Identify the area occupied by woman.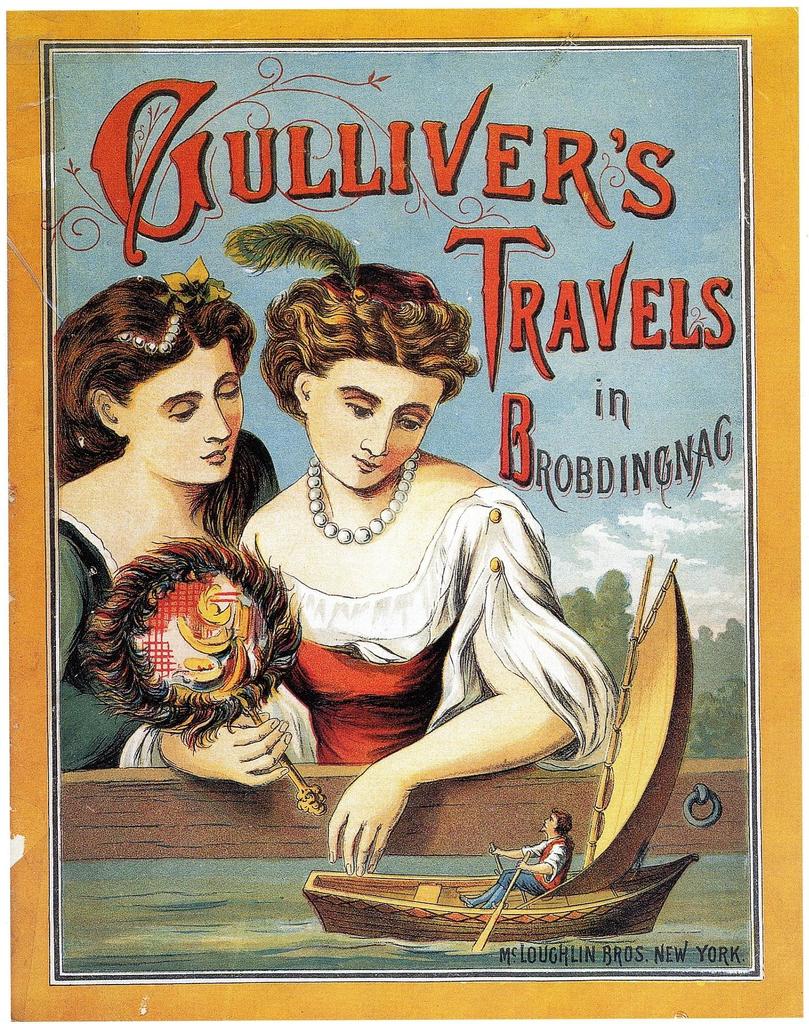
Area: [44, 276, 303, 785].
